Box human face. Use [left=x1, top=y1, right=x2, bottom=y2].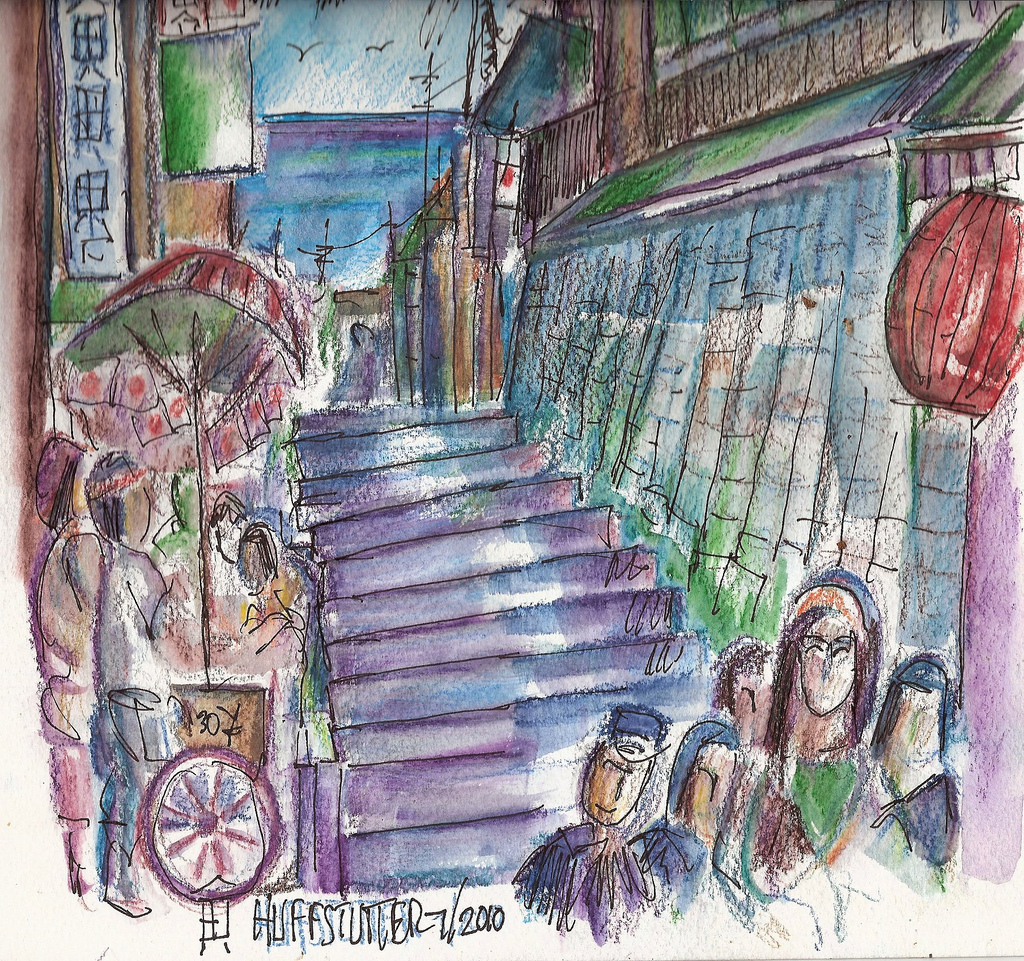
[left=671, top=736, right=729, bottom=859].
